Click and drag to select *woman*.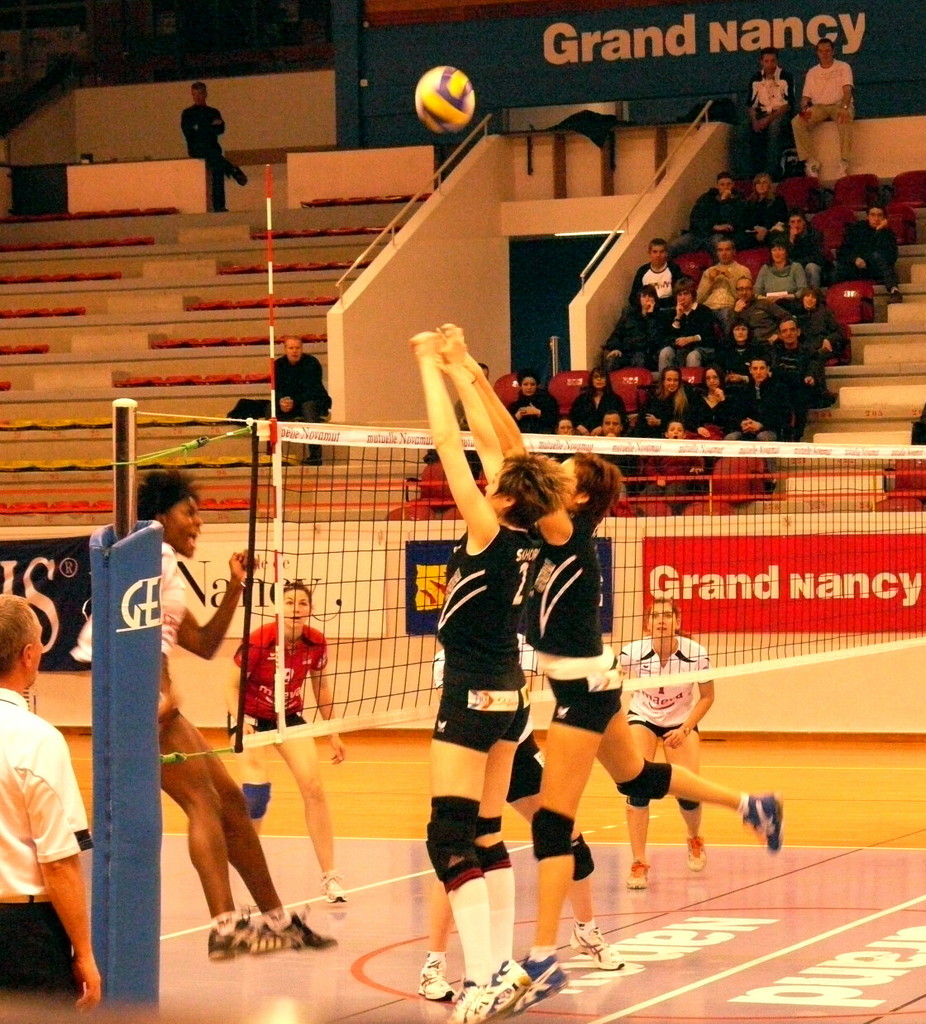
Selection: BBox(434, 321, 788, 1008).
